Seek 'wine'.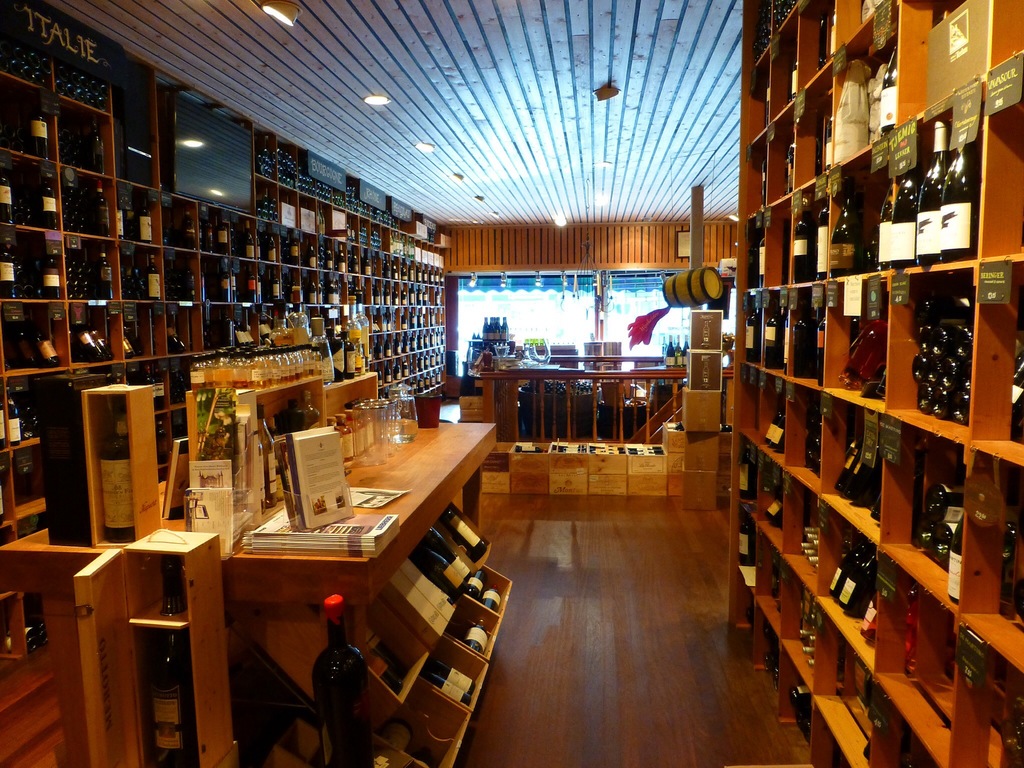
{"left": 742, "top": 607, "right": 851, "bottom": 767}.
